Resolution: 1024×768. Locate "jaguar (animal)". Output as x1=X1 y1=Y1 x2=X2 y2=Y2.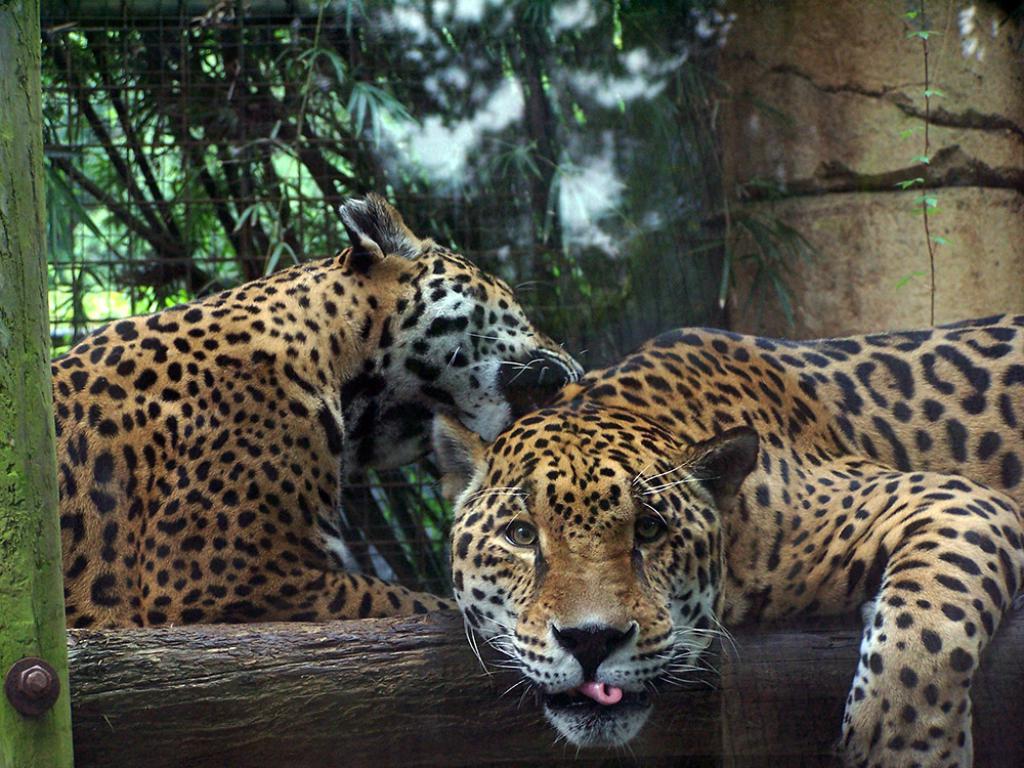
x1=428 y1=308 x2=1023 y2=767.
